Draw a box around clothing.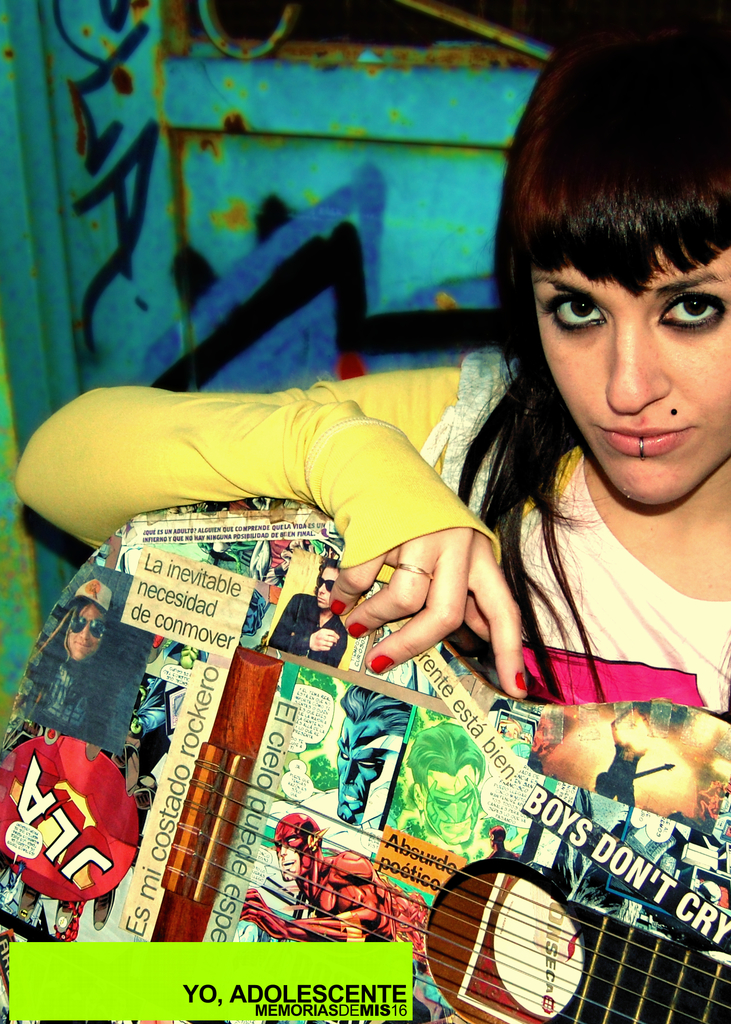
[left=26, top=629, right=143, bottom=753].
